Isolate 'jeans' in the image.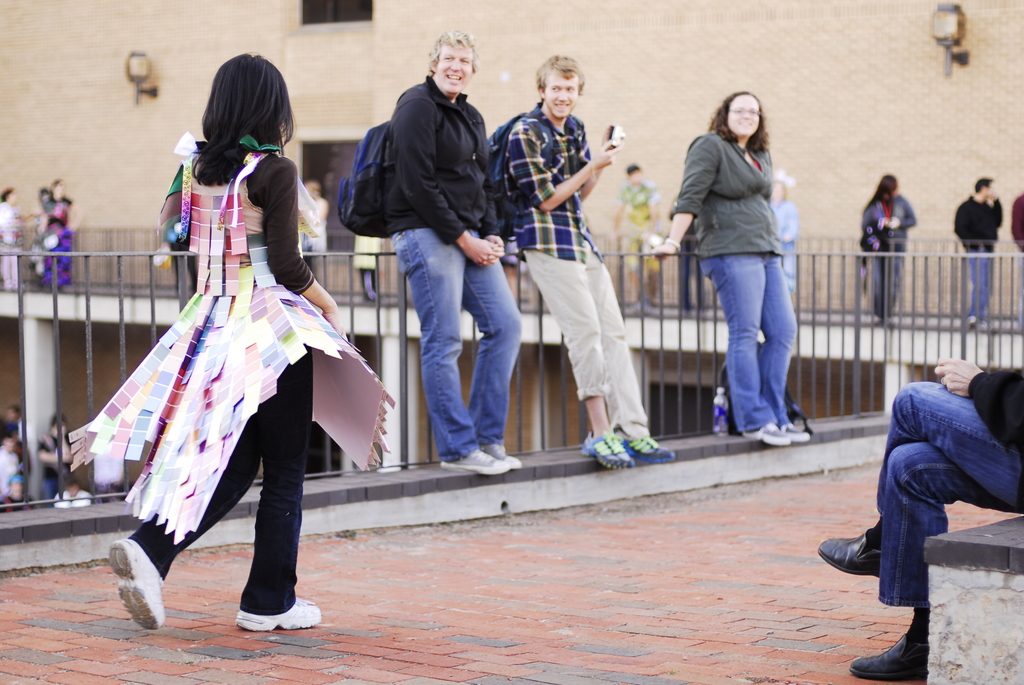
Isolated region: l=700, t=229, r=807, b=457.
